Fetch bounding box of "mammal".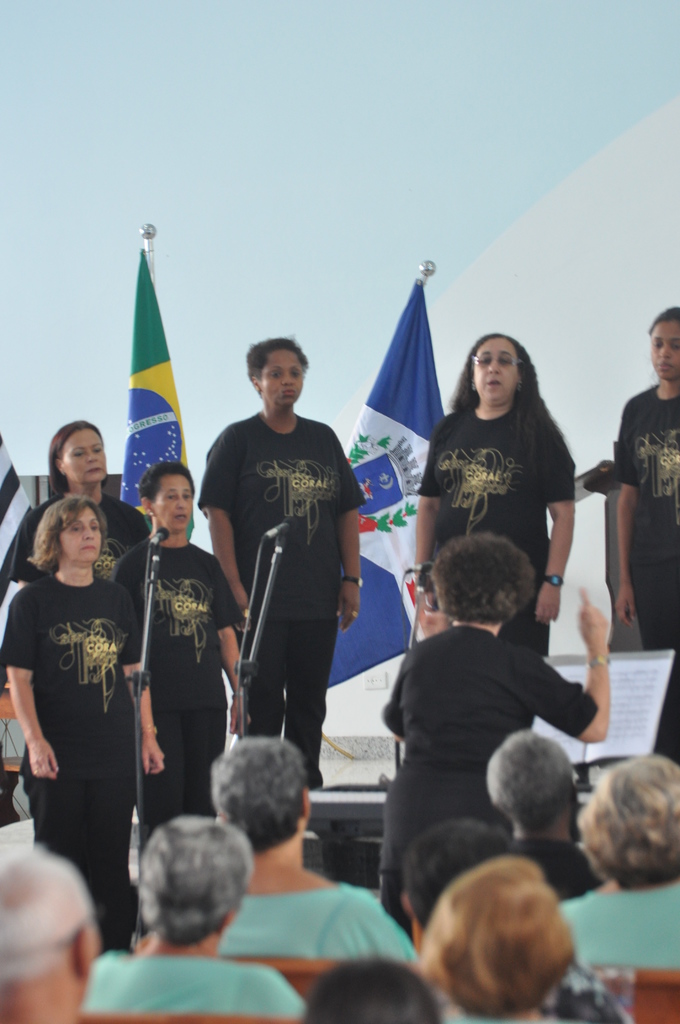
Bbox: 77 816 304 1022.
